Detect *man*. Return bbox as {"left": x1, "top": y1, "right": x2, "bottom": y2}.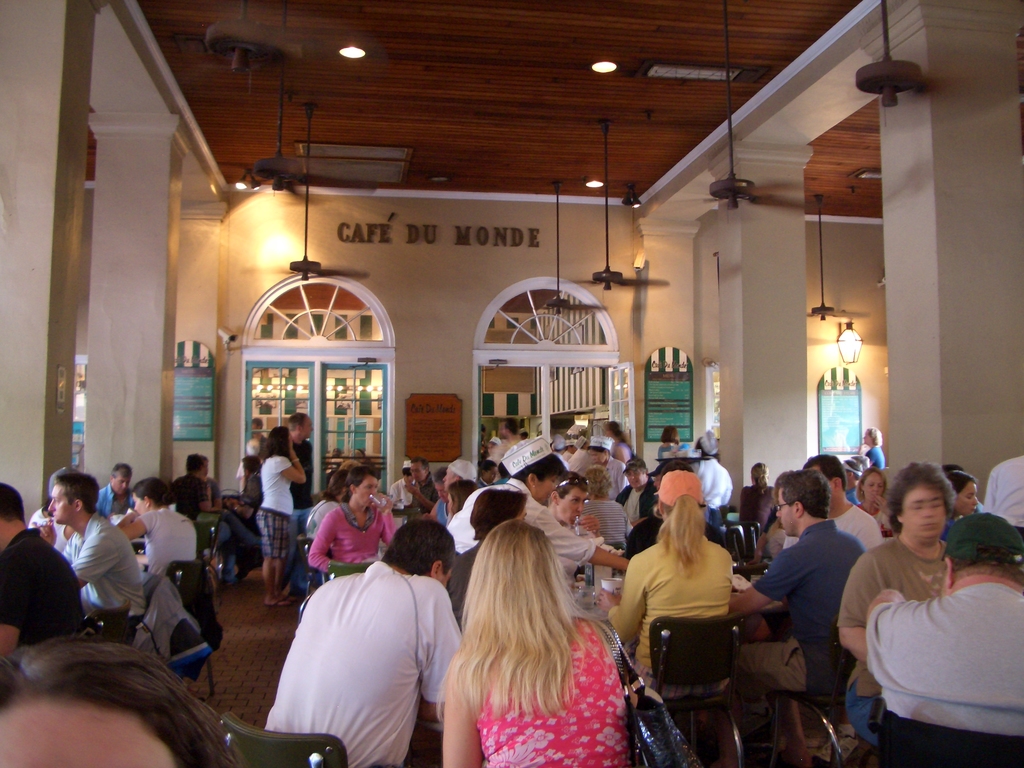
{"left": 442, "top": 458, "right": 476, "bottom": 502}.
